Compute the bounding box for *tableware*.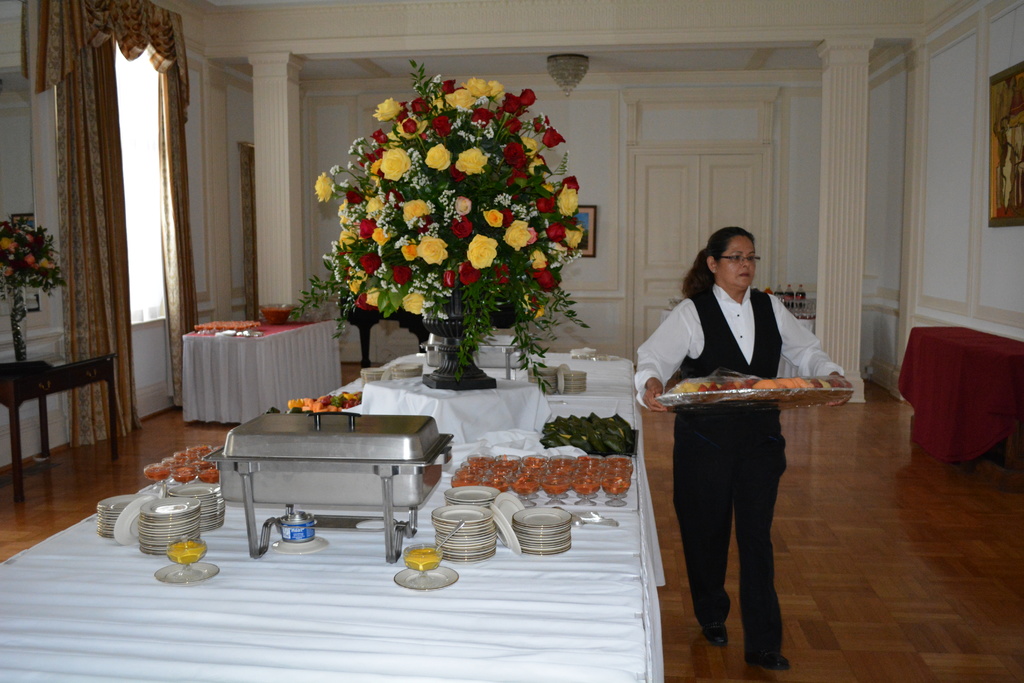
<region>431, 501, 508, 563</region>.
